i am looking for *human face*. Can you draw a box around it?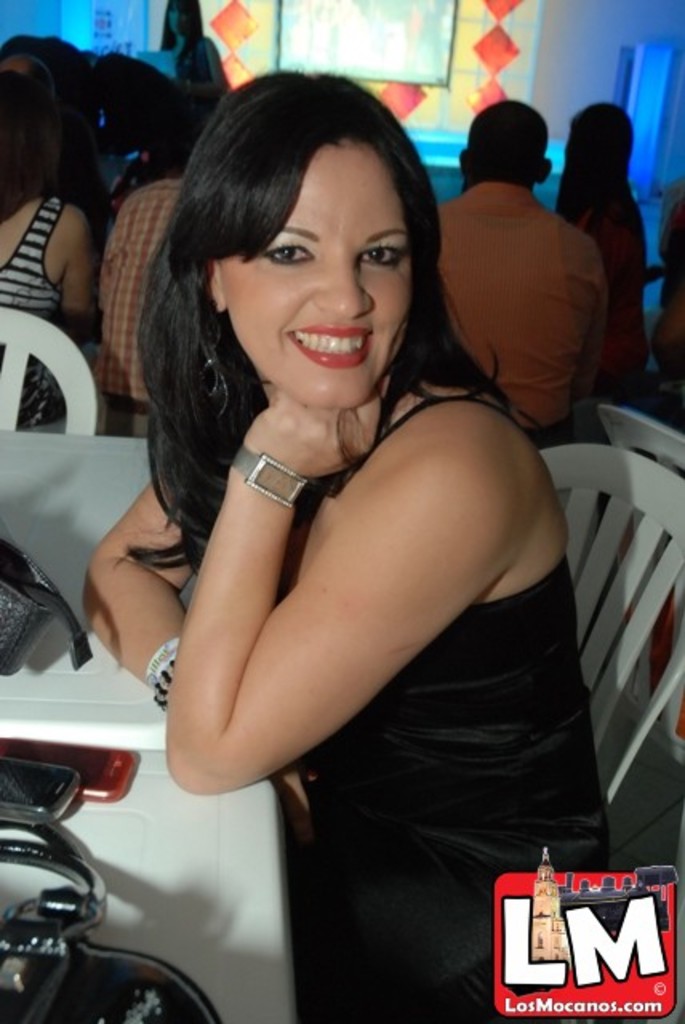
Sure, the bounding box is bbox(162, 0, 198, 42).
